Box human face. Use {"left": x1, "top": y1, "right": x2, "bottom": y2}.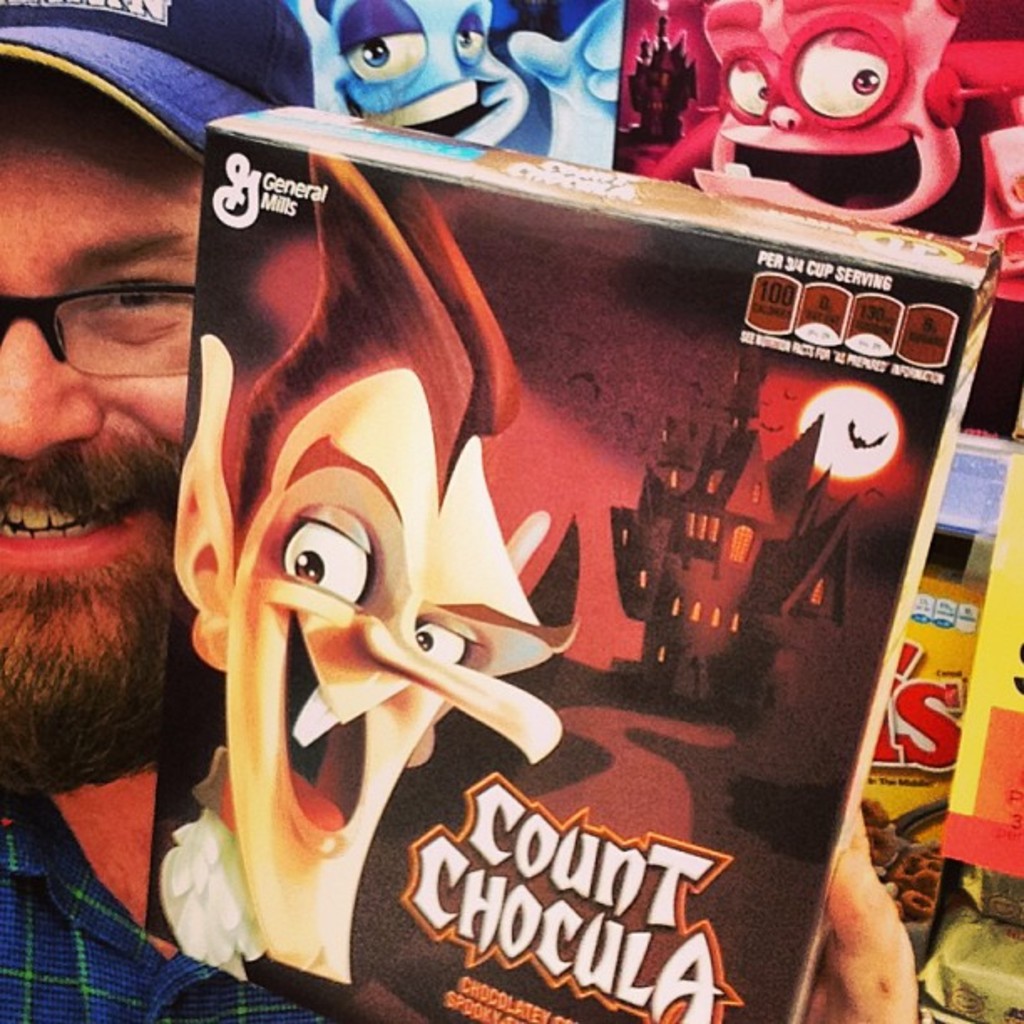
{"left": 703, "top": 0, "right": 919, "bottom": 226}.
